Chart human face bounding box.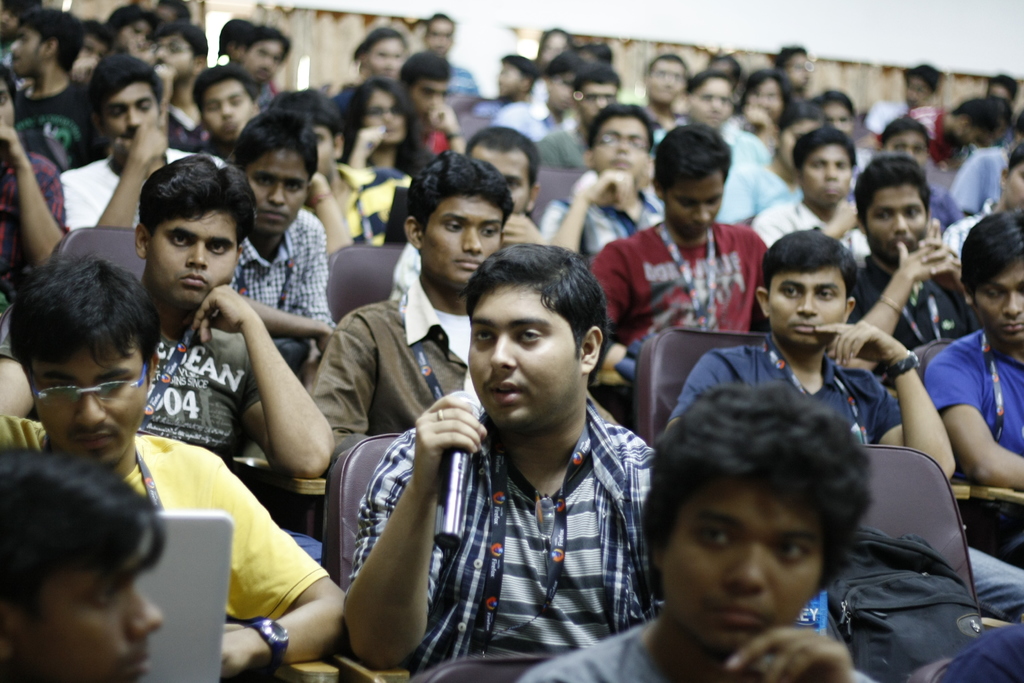
Charted: 153/209/244/294.
